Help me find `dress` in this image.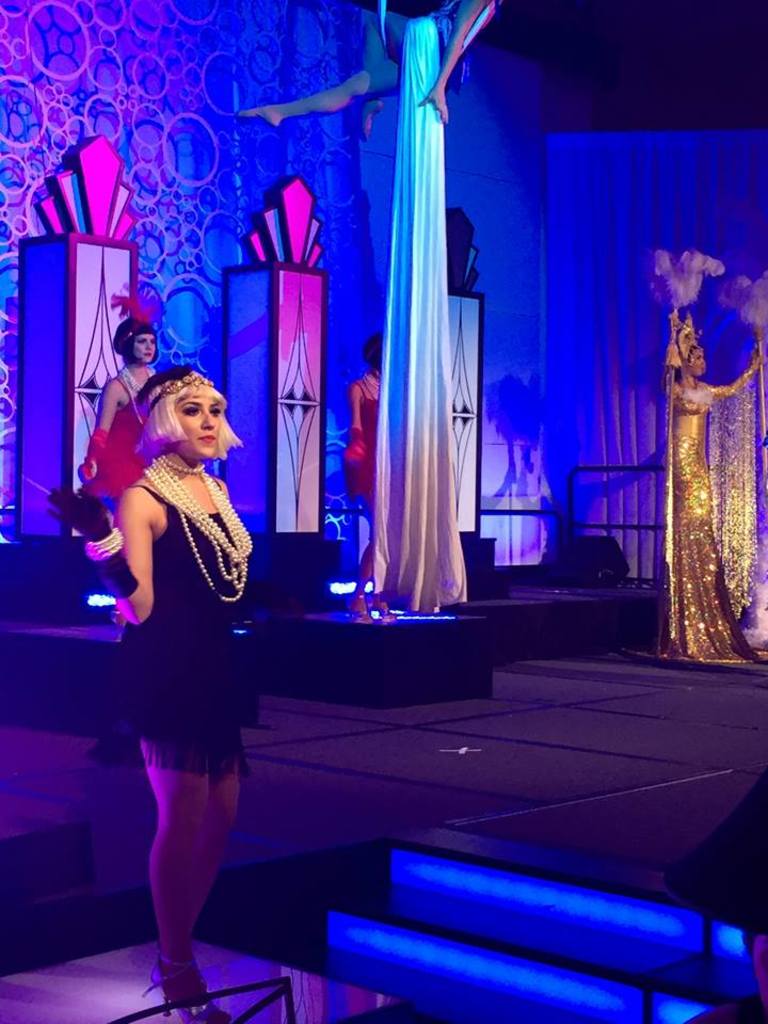
Found it: <region>342, 377, 380, 497</region>.
